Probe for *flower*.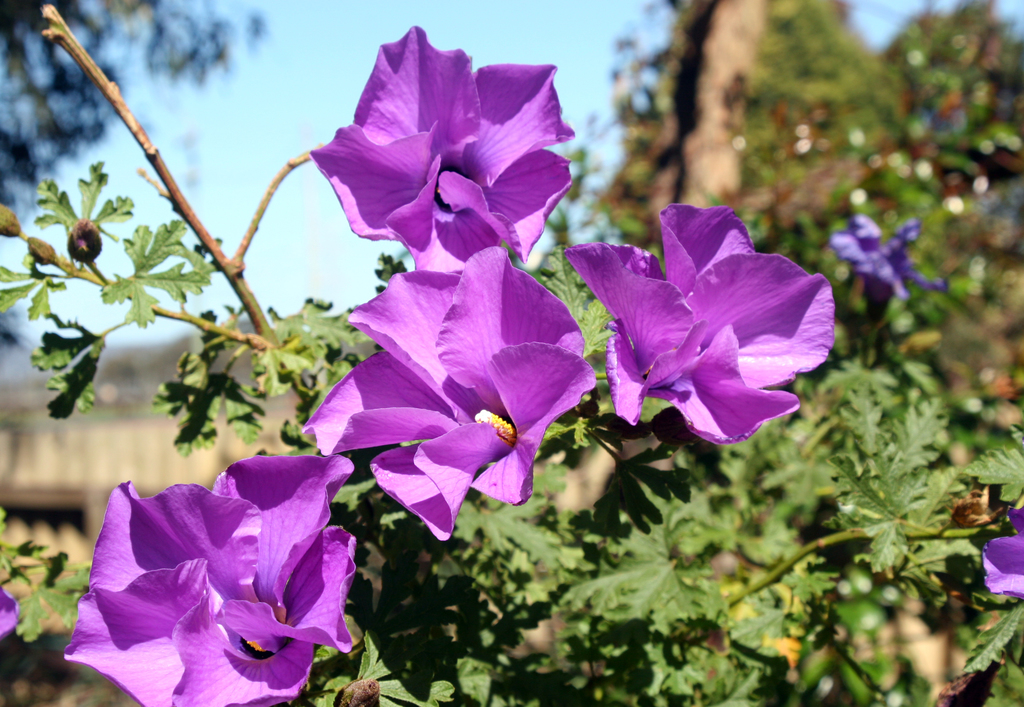
Probe result: {"x1": 78, "y1": 457, "x2": 372, "y2": 695}.
